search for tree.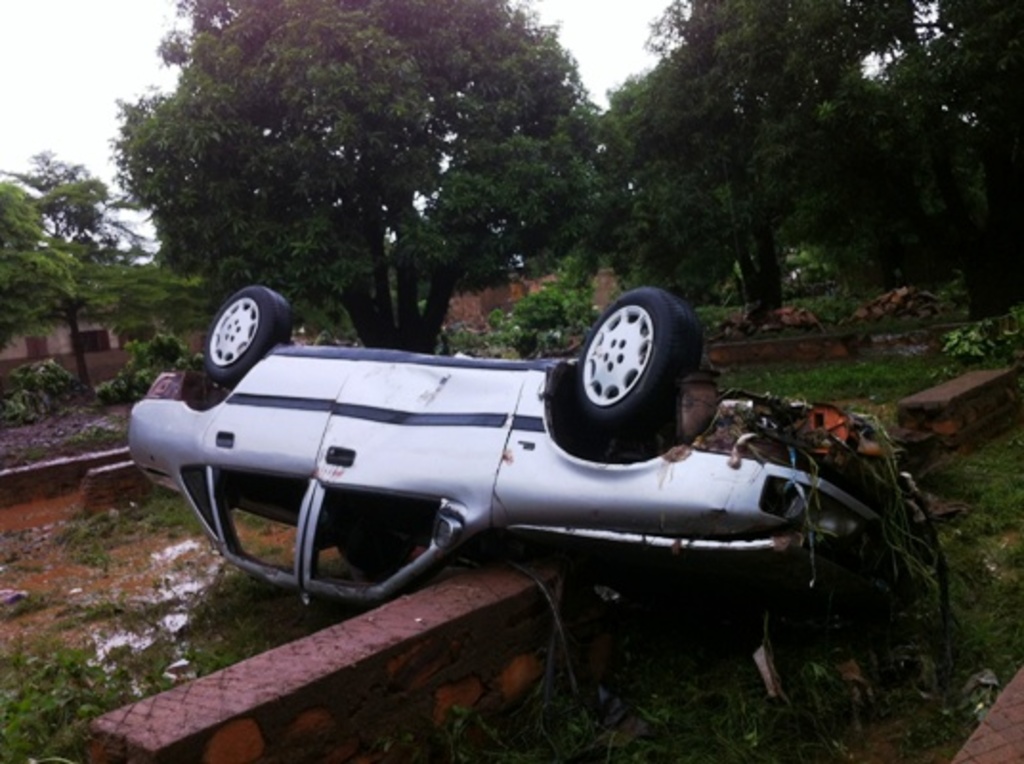
Found at (left=676, top=0, right=1022, bottom=319).
